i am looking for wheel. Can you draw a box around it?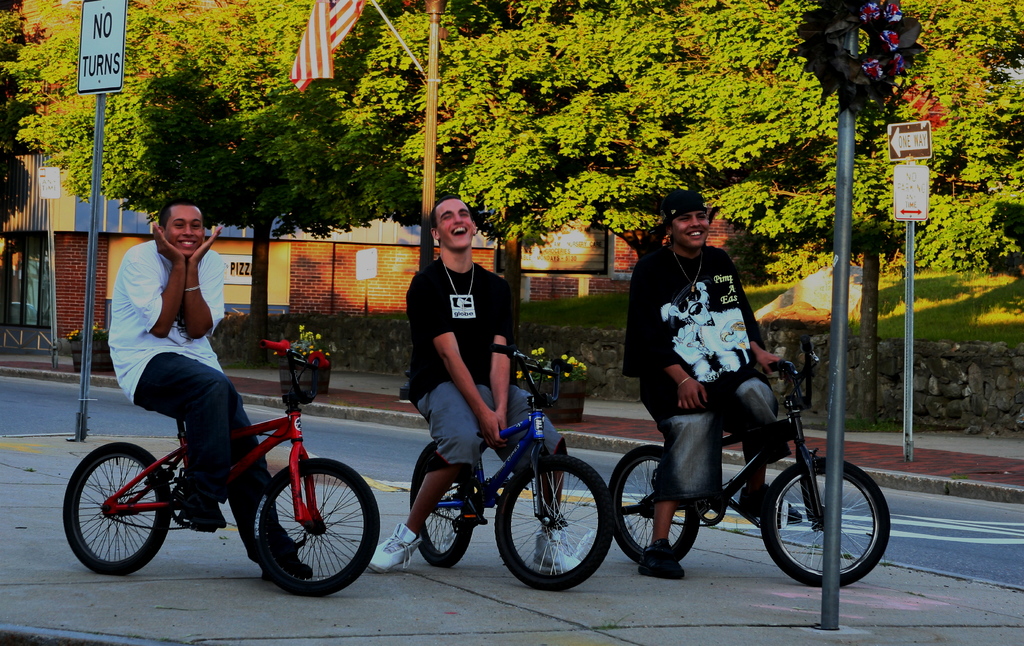
Sure, the bounding box is bbox=(411, 439, 472, 569).
